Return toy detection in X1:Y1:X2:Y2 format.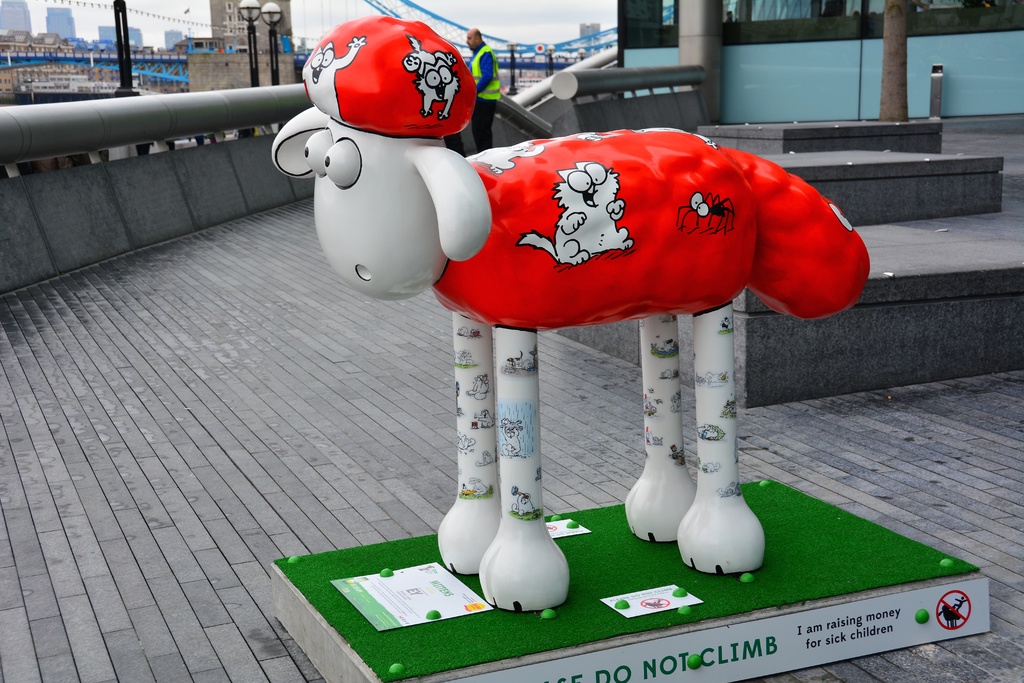
266:75:879:576.
